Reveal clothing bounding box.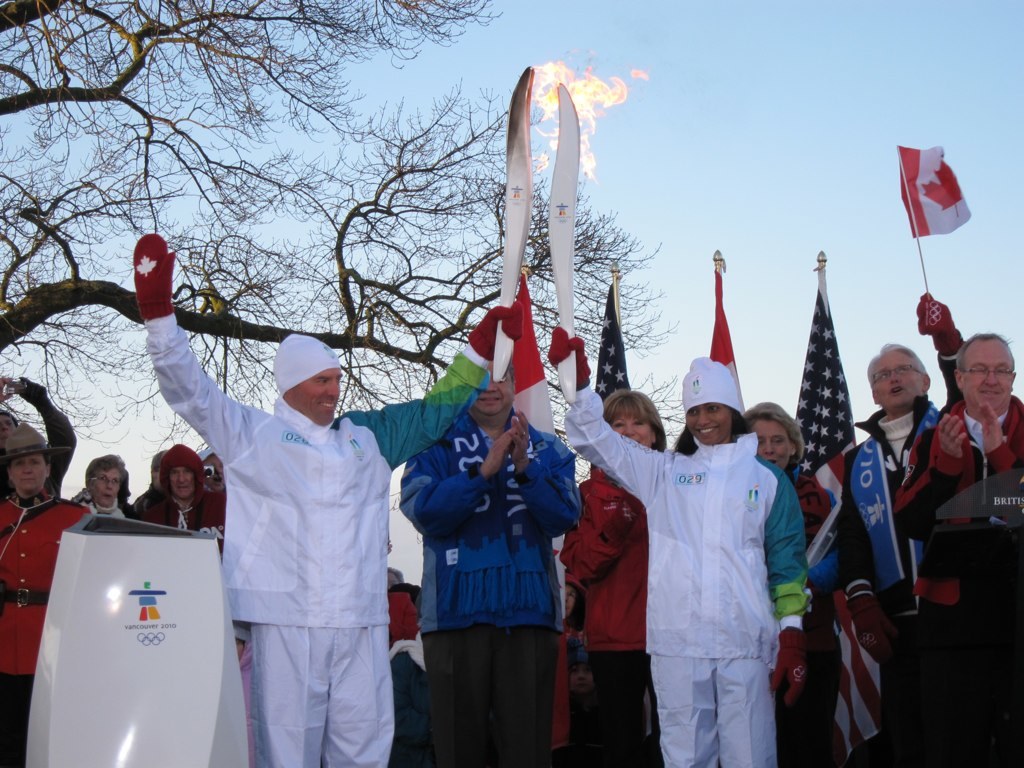
Revealed: 0/497/92/767.
